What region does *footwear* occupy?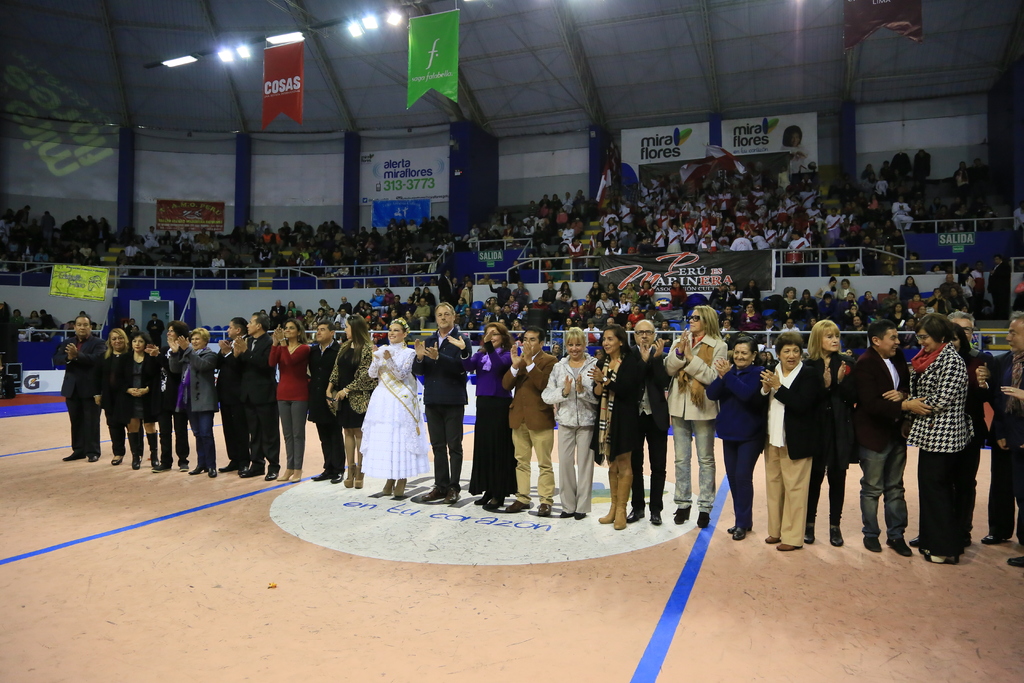
bbox=(887, 537, 915, 556).
